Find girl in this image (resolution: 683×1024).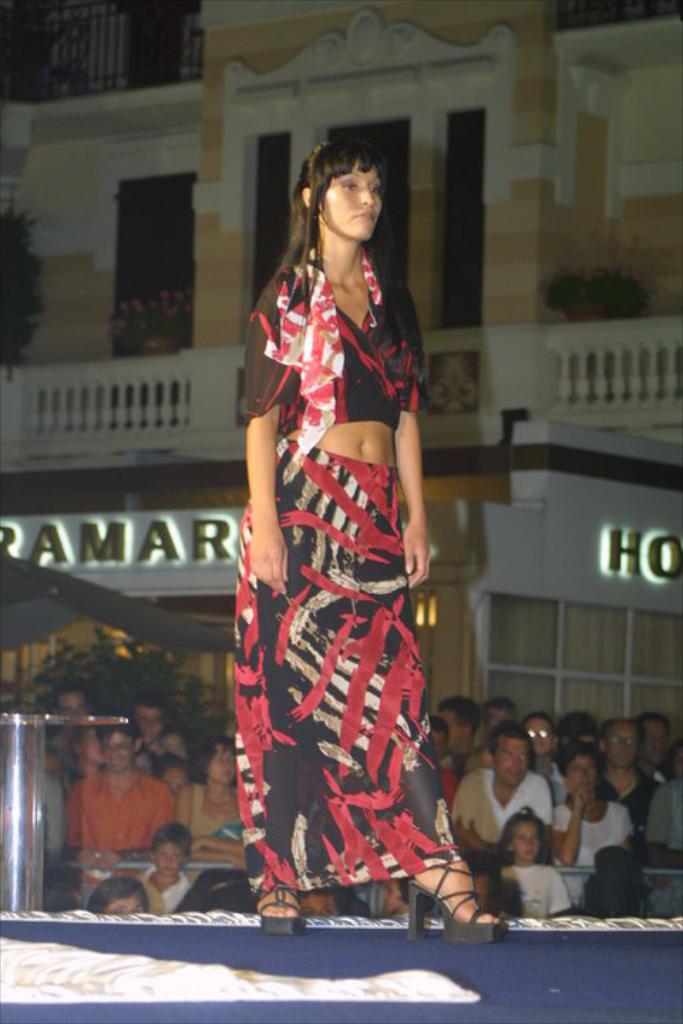
pyautogui.locateOnScreen(487, 805, 571, 916).
